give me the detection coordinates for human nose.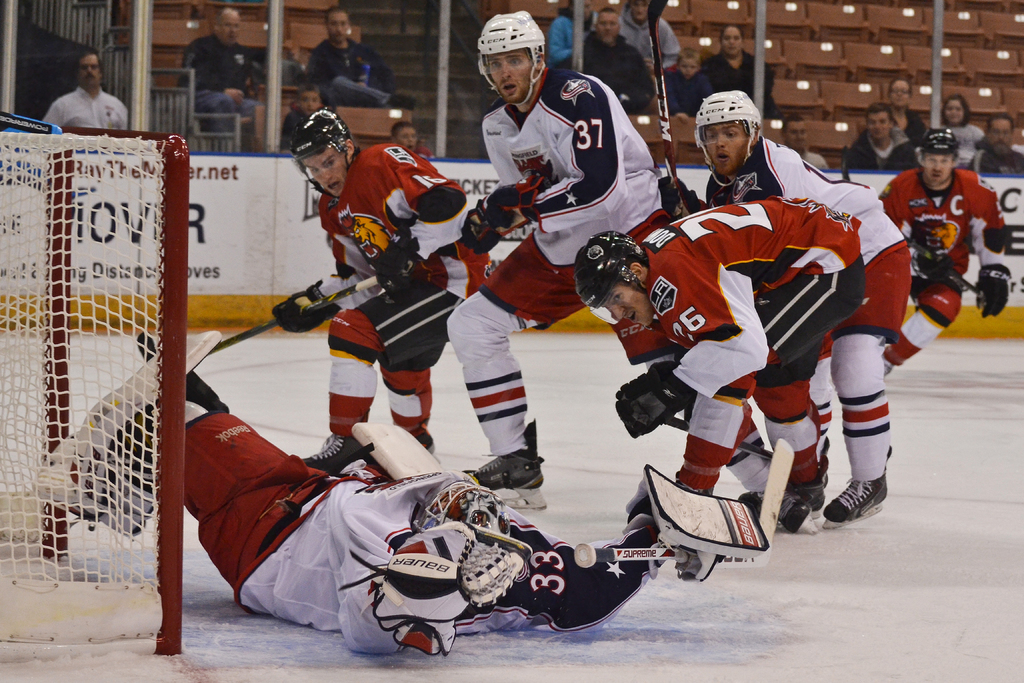
{"x1": 320, "y1": 172, "x2": 334, "y2": 185}.
